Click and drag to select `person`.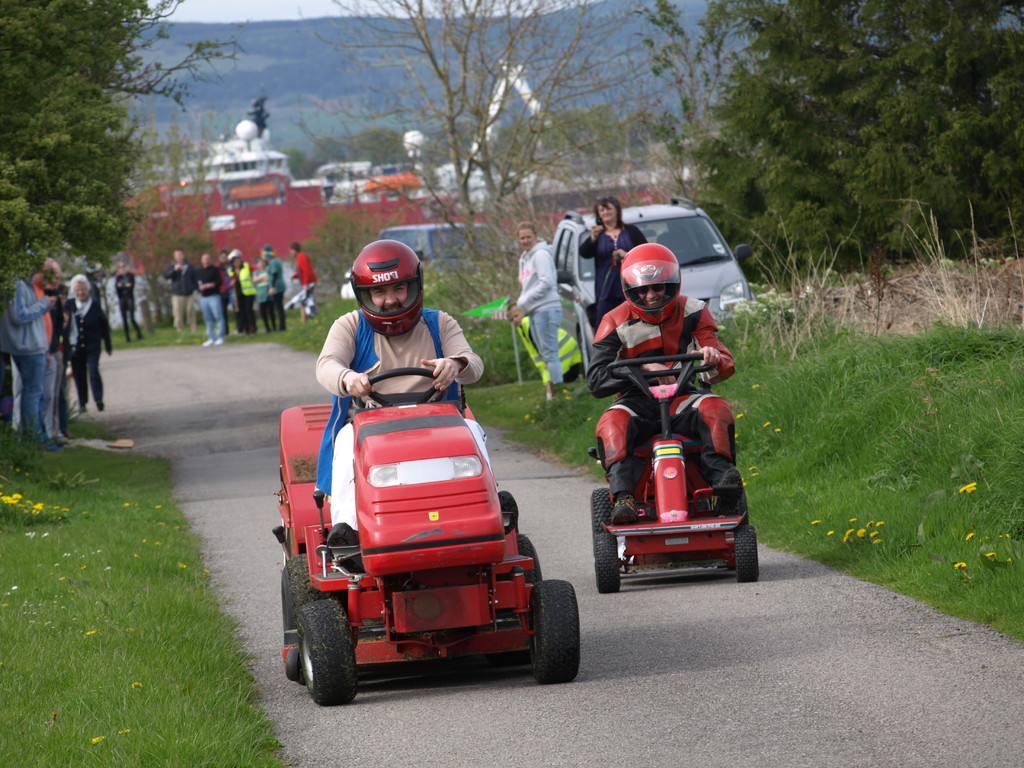
Selection: x1=264, y1=241, x2=285, y2=331.
